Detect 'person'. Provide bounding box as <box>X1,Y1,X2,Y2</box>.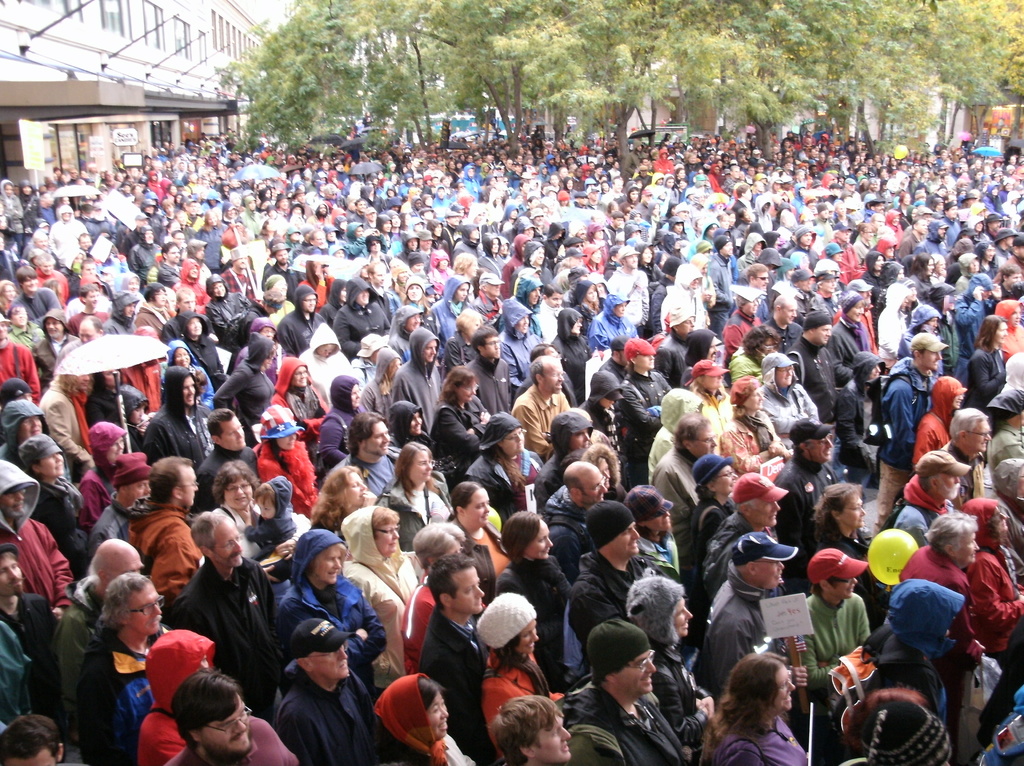
<box>522,397,602,508</box>.
